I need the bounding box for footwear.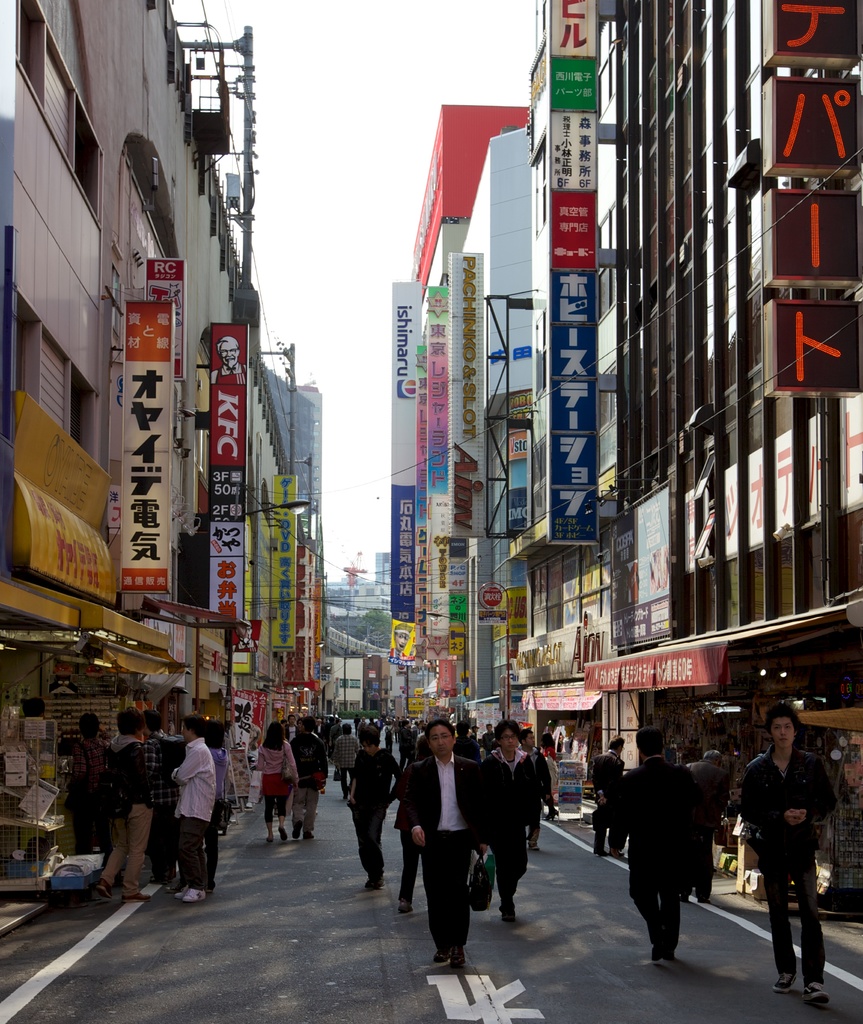
Here it is: pyautogui.locateOnScreen(120, 895, 150, 902).
